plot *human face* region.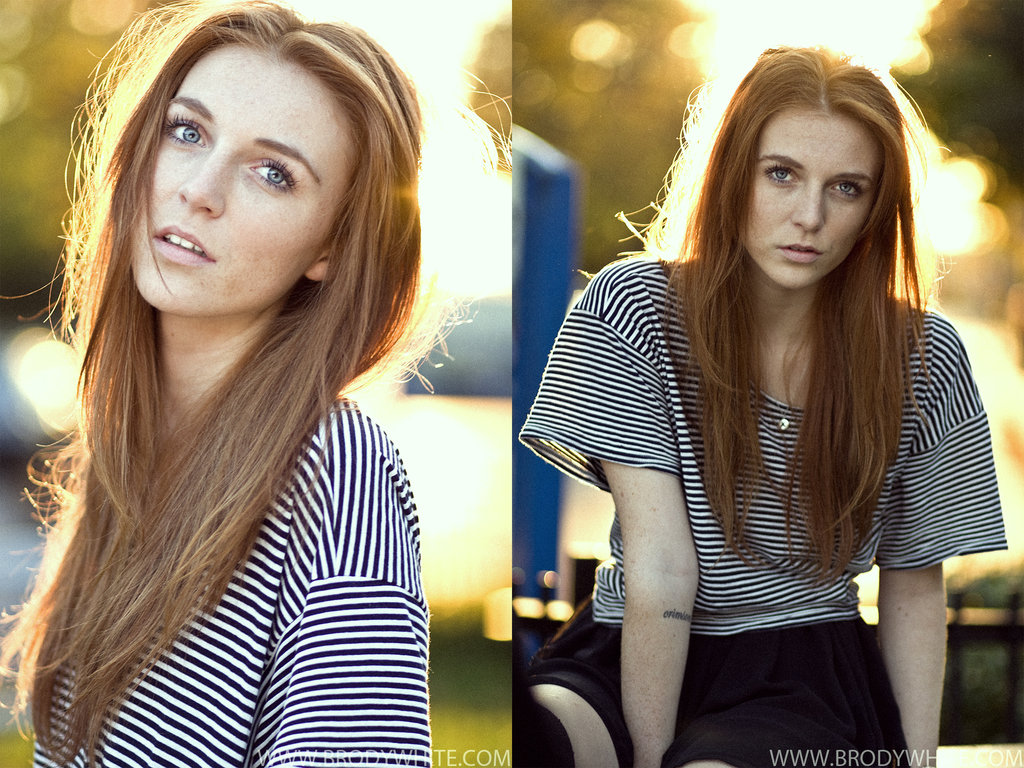
Plotted at pyautogui.locateOnScreen(132, 45, 358, 308).
